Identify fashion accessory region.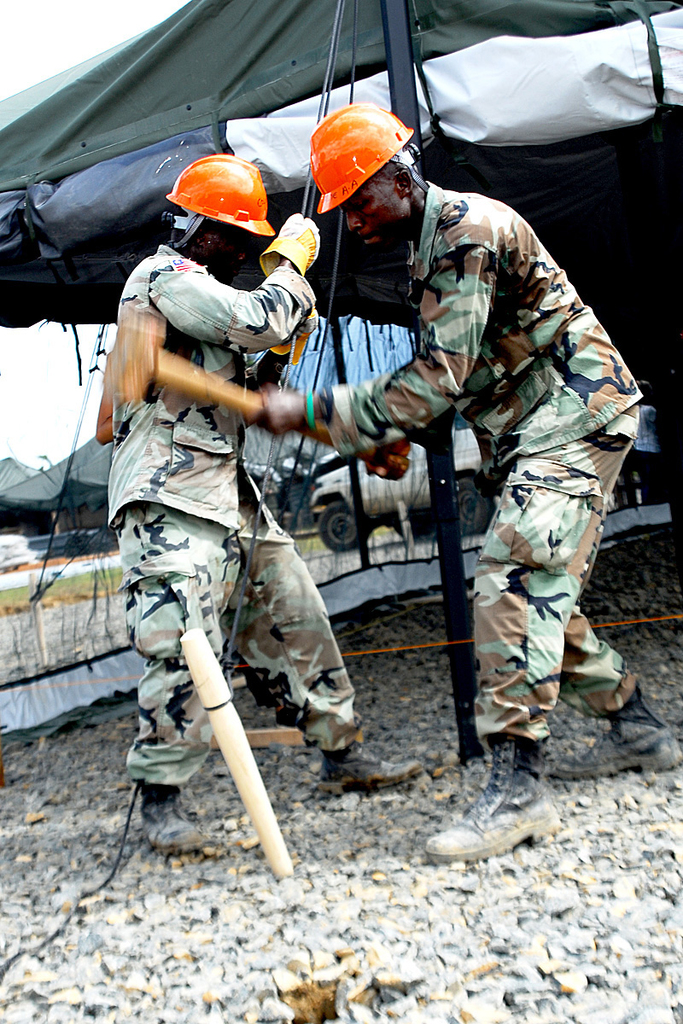
Region: 424 734 558 857.
